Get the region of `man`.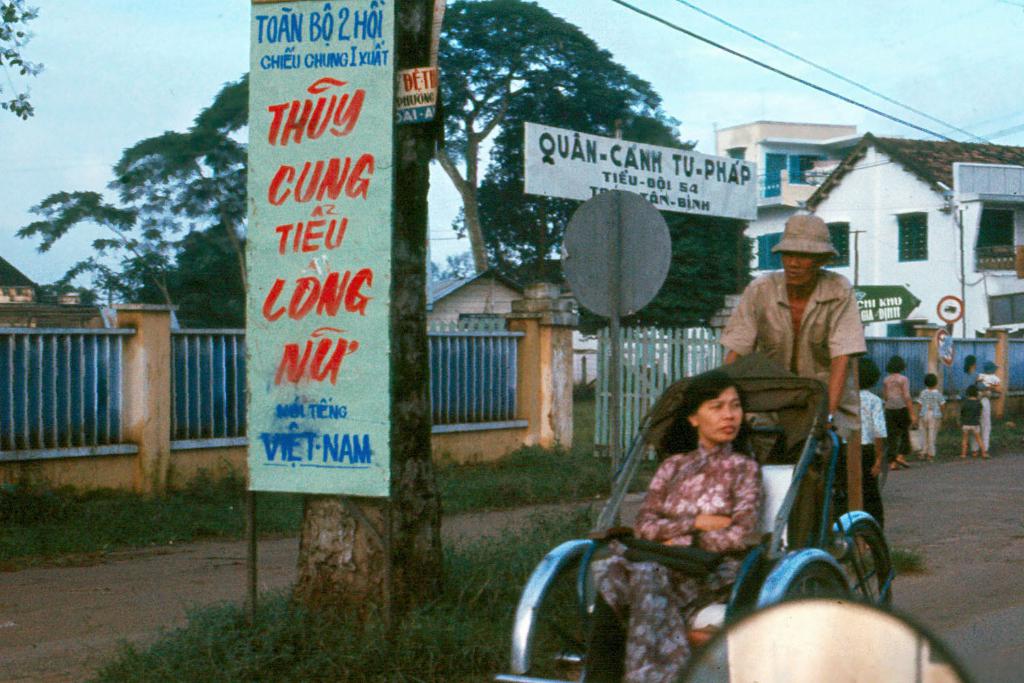
locate(719, 222, 883, 469).
